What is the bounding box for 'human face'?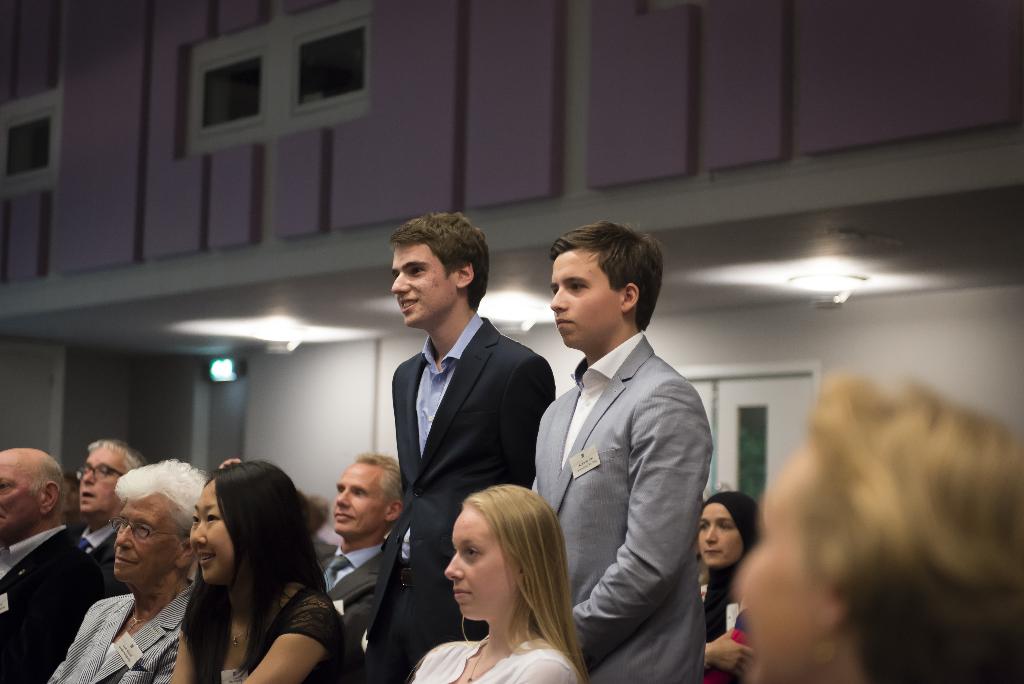
(116, 492, 184, 587).
